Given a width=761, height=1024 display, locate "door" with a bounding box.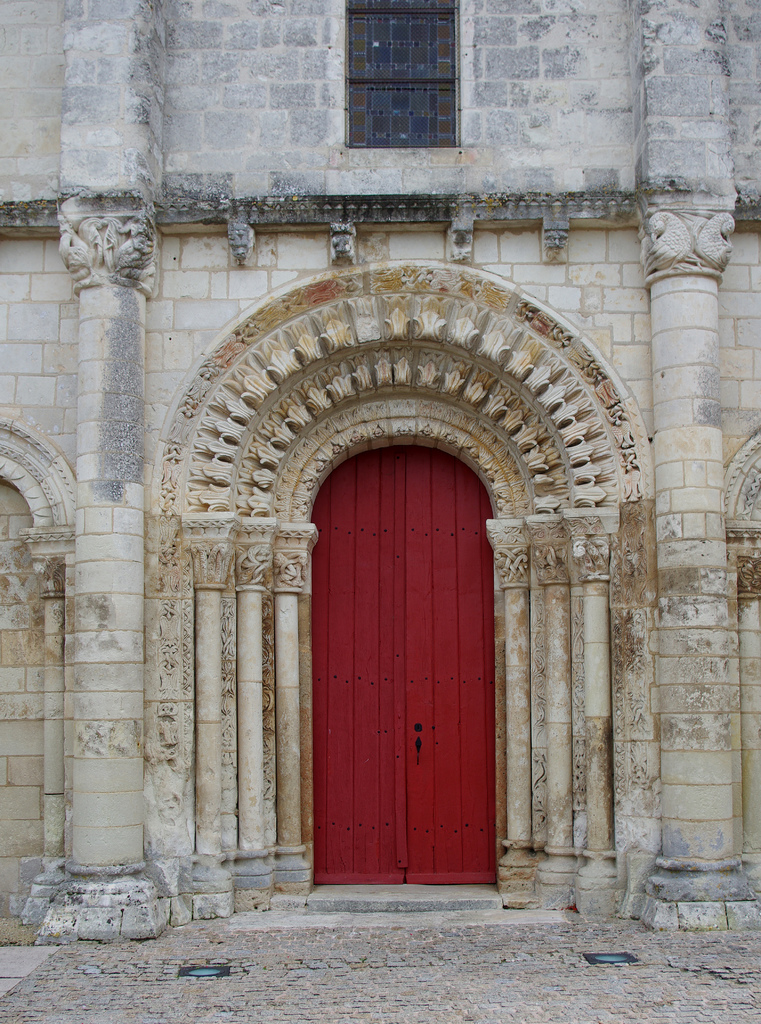
Located: <box>311,436,488,890</box>.
